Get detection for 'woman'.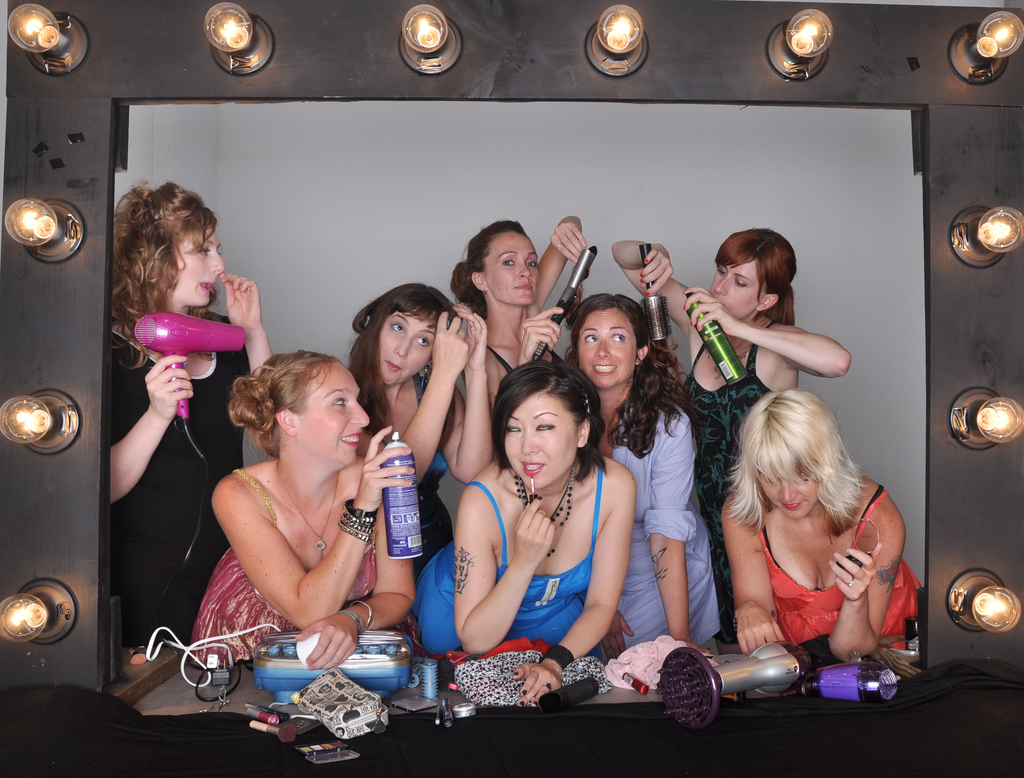
Detection: (left=337, top=282, right=503, bottom=571).
